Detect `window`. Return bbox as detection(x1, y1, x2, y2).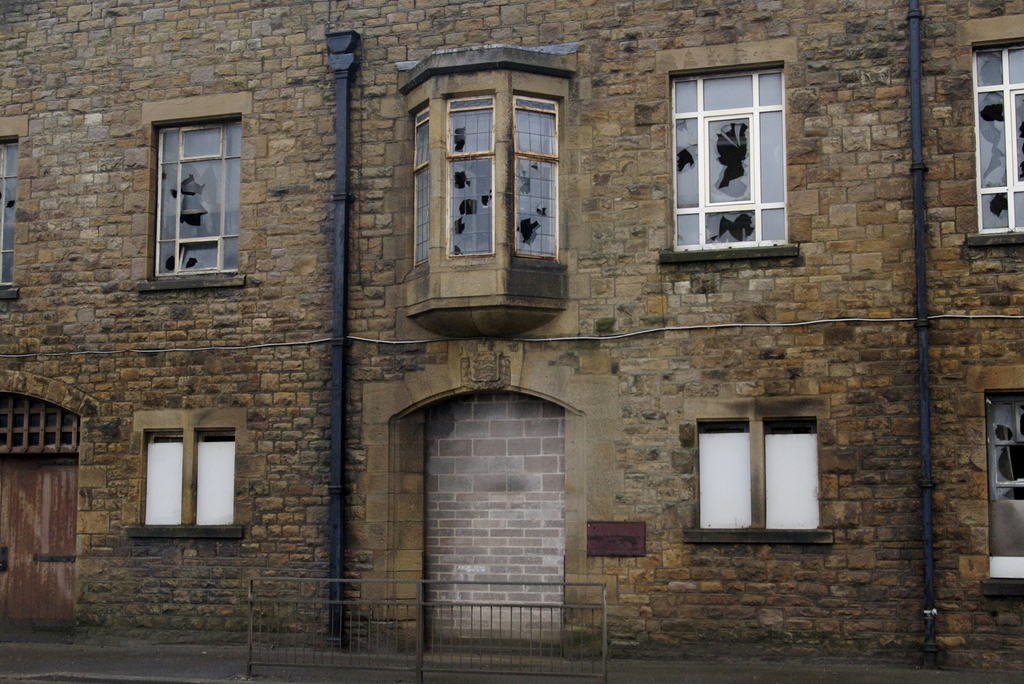
detection(657, 44, 799, 261).
